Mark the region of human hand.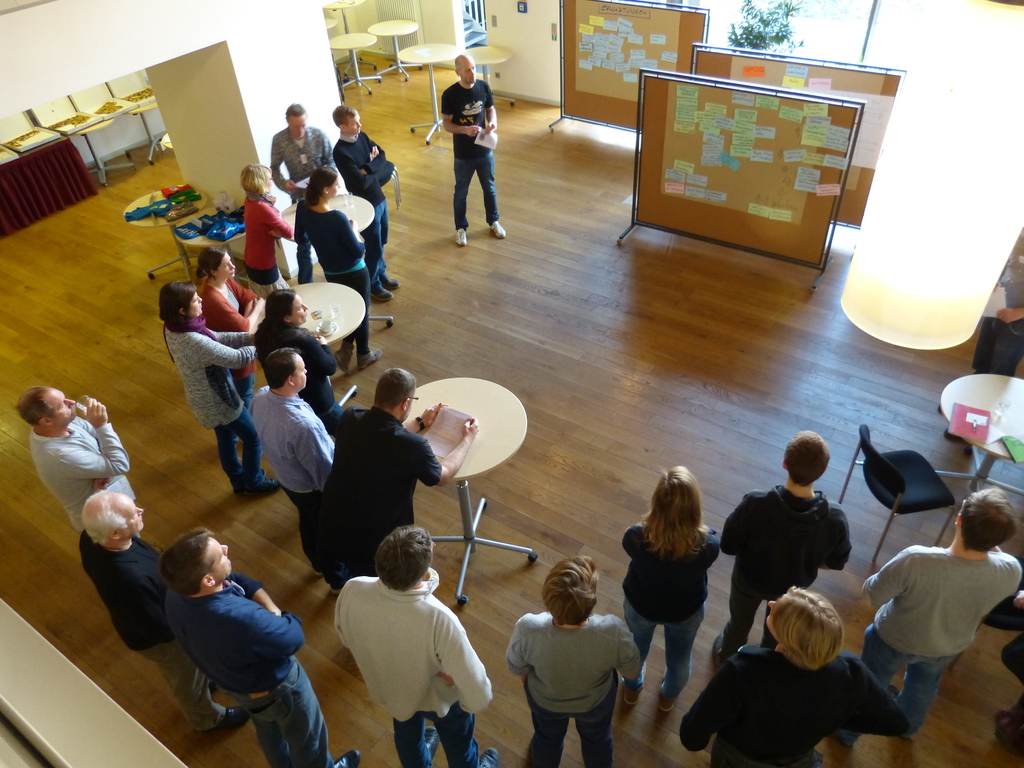
Region: box(406, 414, 481, 491).
